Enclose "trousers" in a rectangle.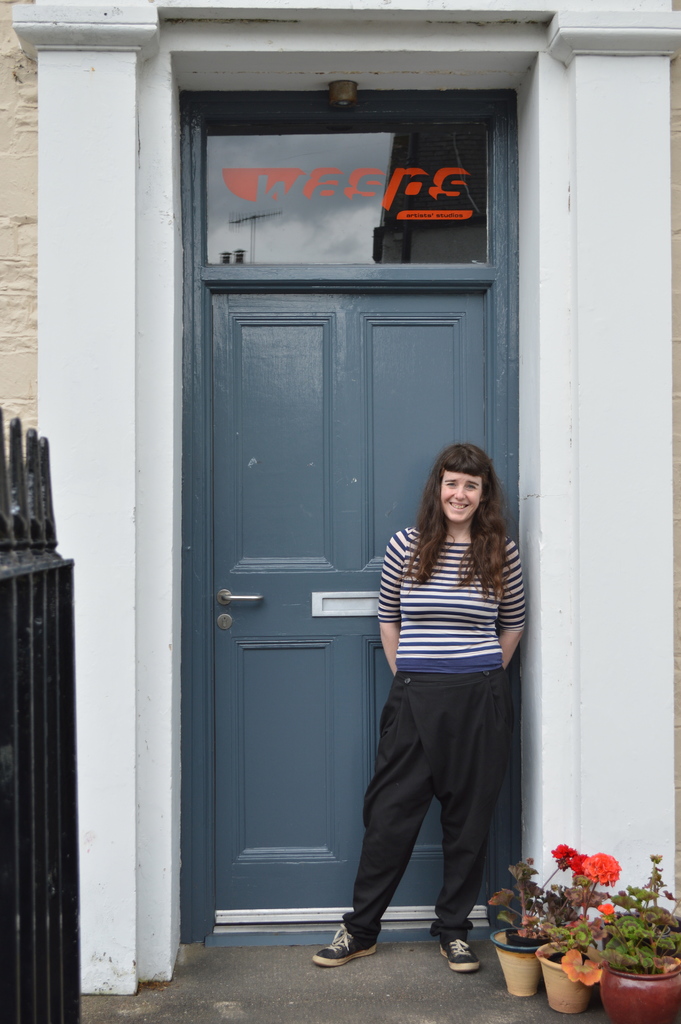
l=357, t=669, r=502, b=935.
